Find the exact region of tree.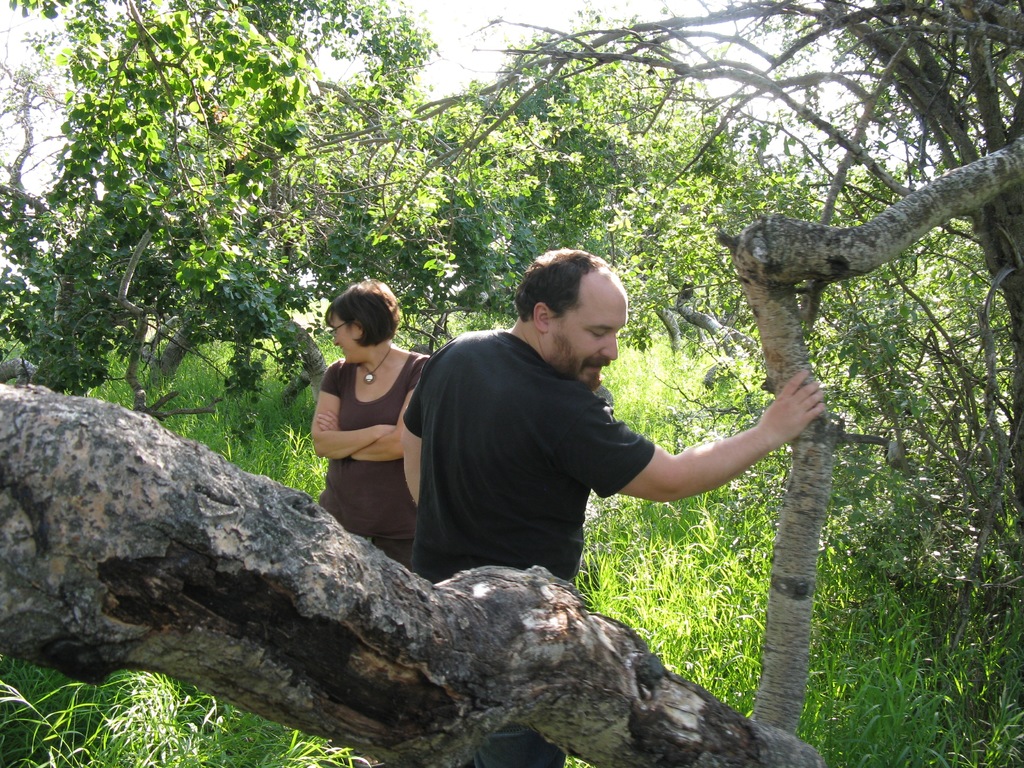
Exact region: 0/0/1023/767.
